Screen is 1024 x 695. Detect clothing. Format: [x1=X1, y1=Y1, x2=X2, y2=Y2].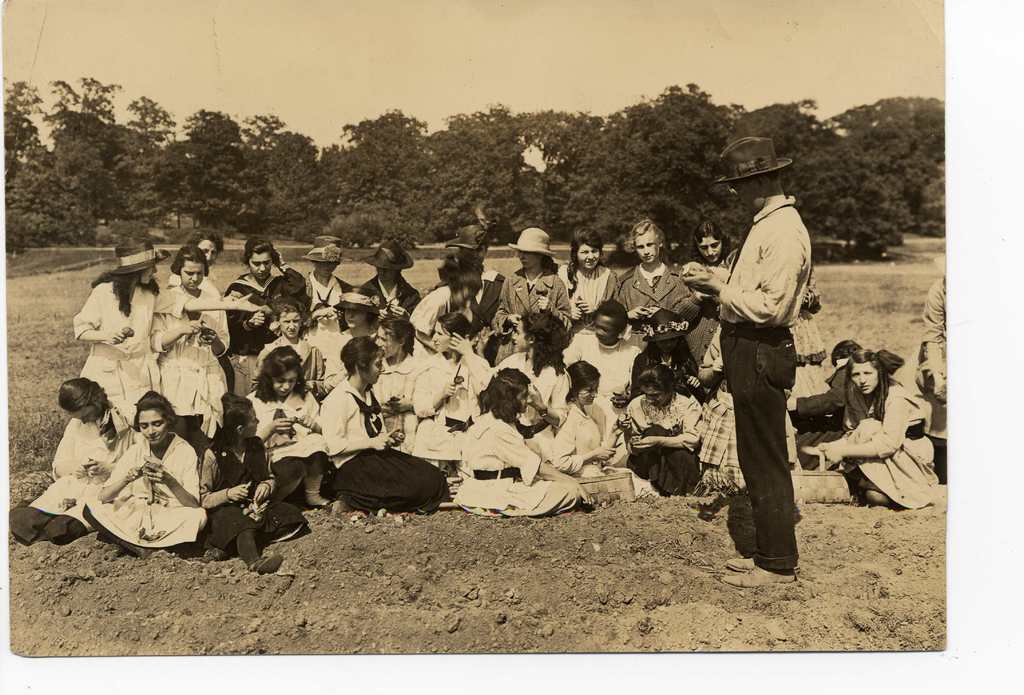
[x1=797, y1=346, x2=874, y2=442].
